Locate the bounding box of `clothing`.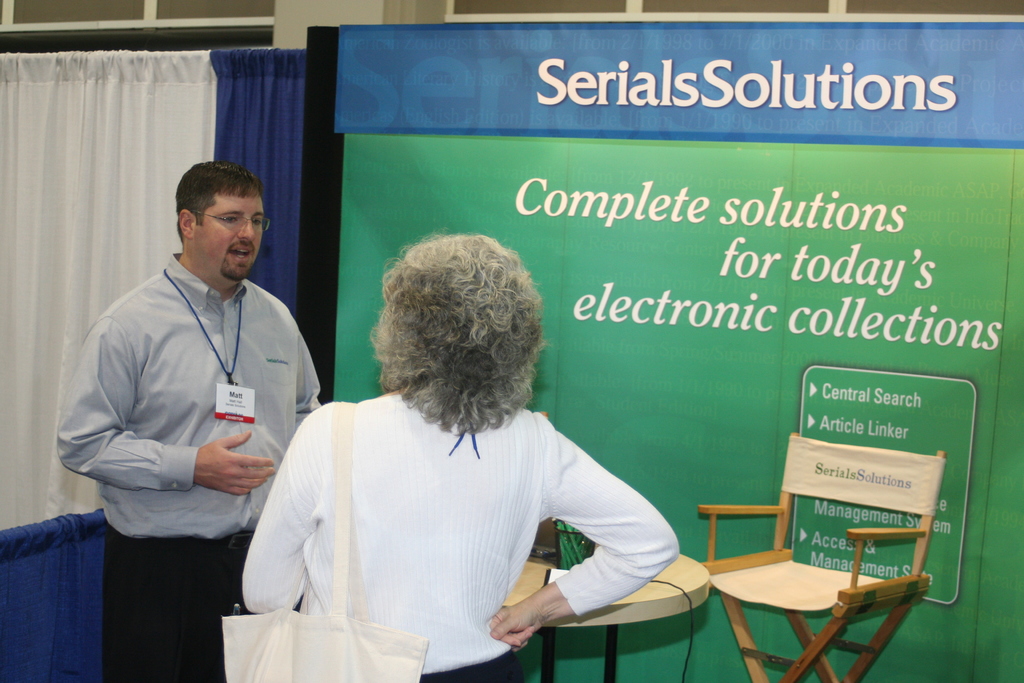
Bounding box: l=58, t=264, r=321, b=682.
